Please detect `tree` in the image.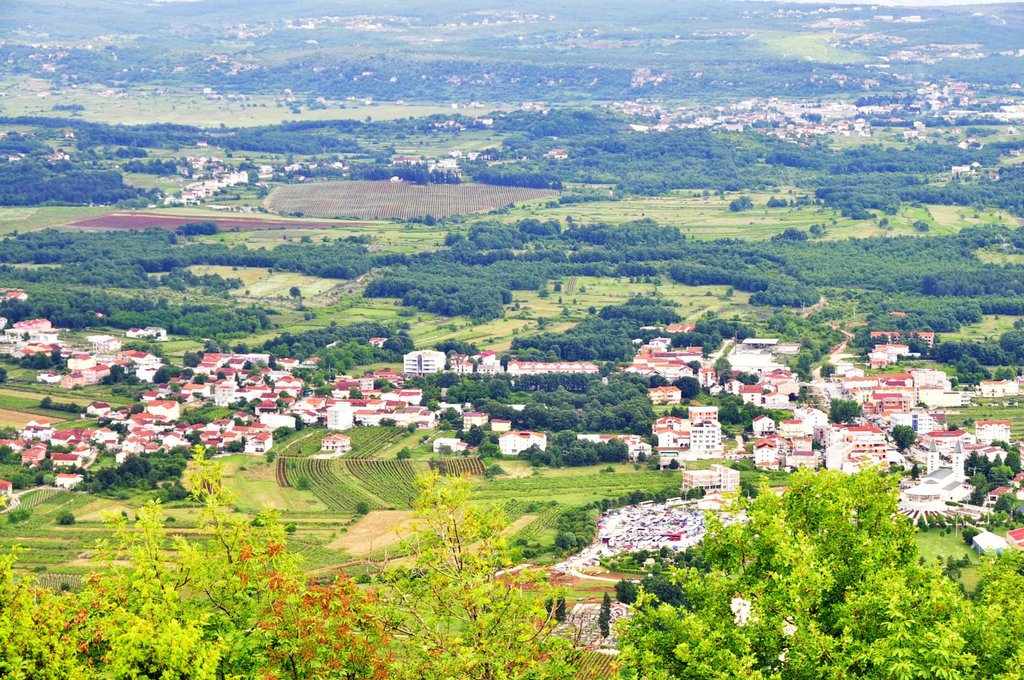
pyautogui.locateOnScreen(890, 421, 920, 449).
